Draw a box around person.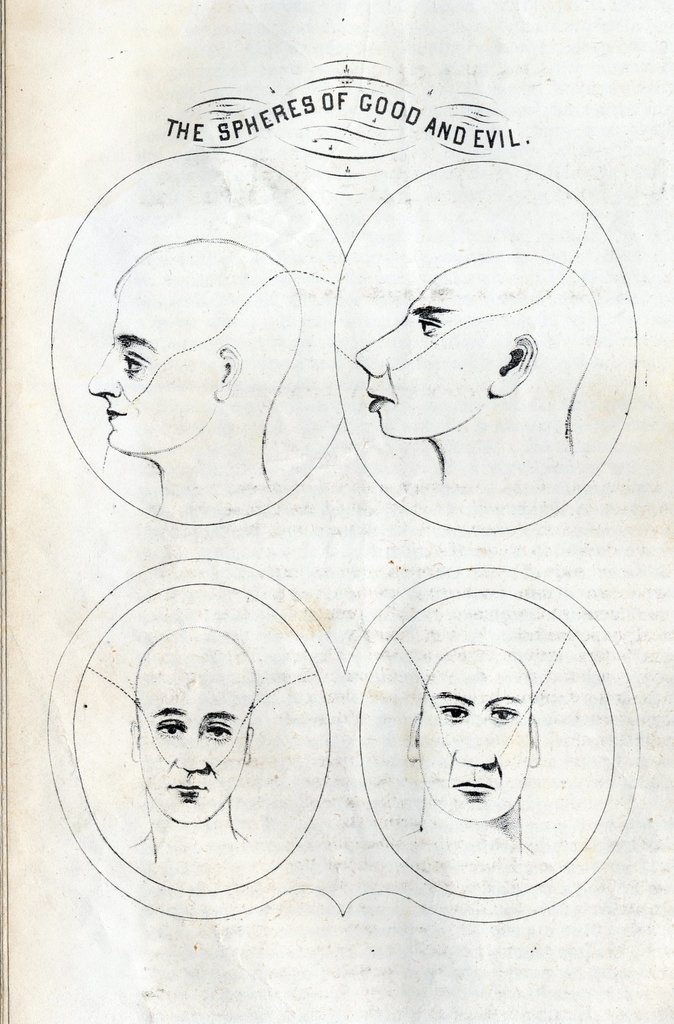
region(352, 248, 596, 493).
